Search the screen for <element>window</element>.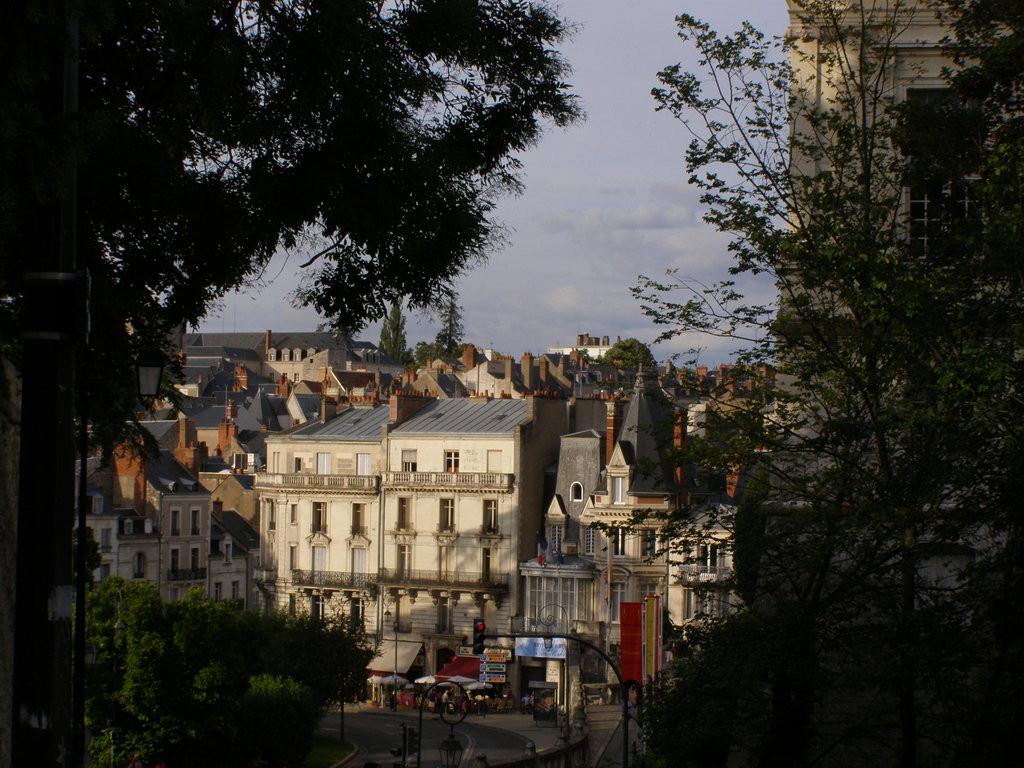
Found at bbox=[268, 452, 282, 475].
